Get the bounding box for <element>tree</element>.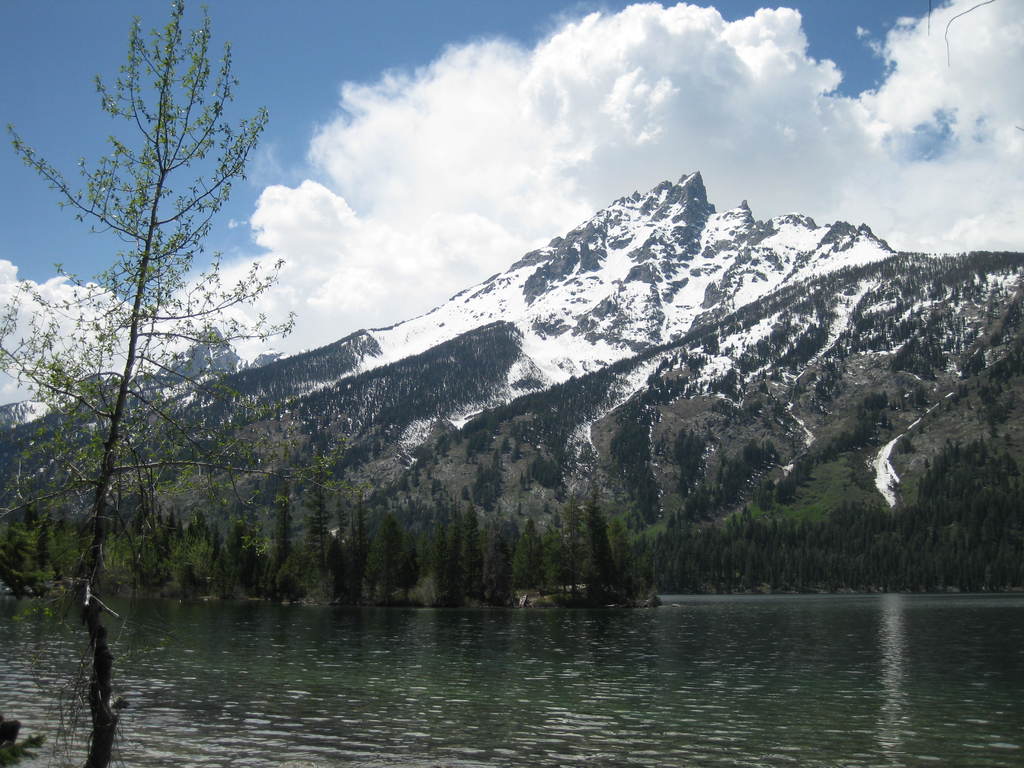
detection(0, 309, 1023, 614).
